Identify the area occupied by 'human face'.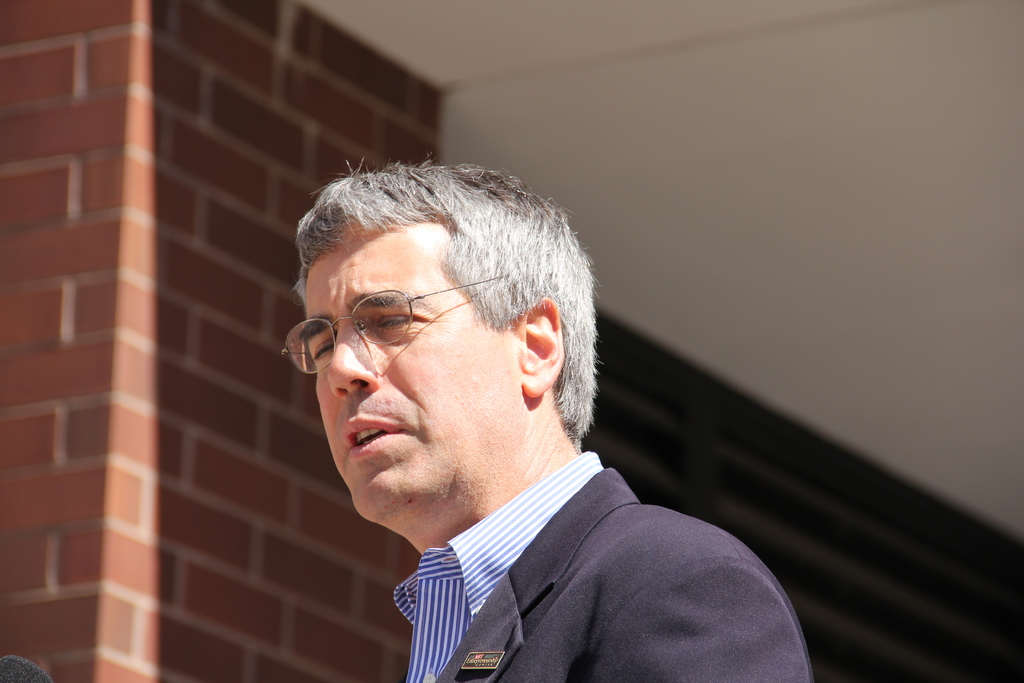
Area: {"x1": 307, "y1": 229, "x2": 519, "y2": 516}.
